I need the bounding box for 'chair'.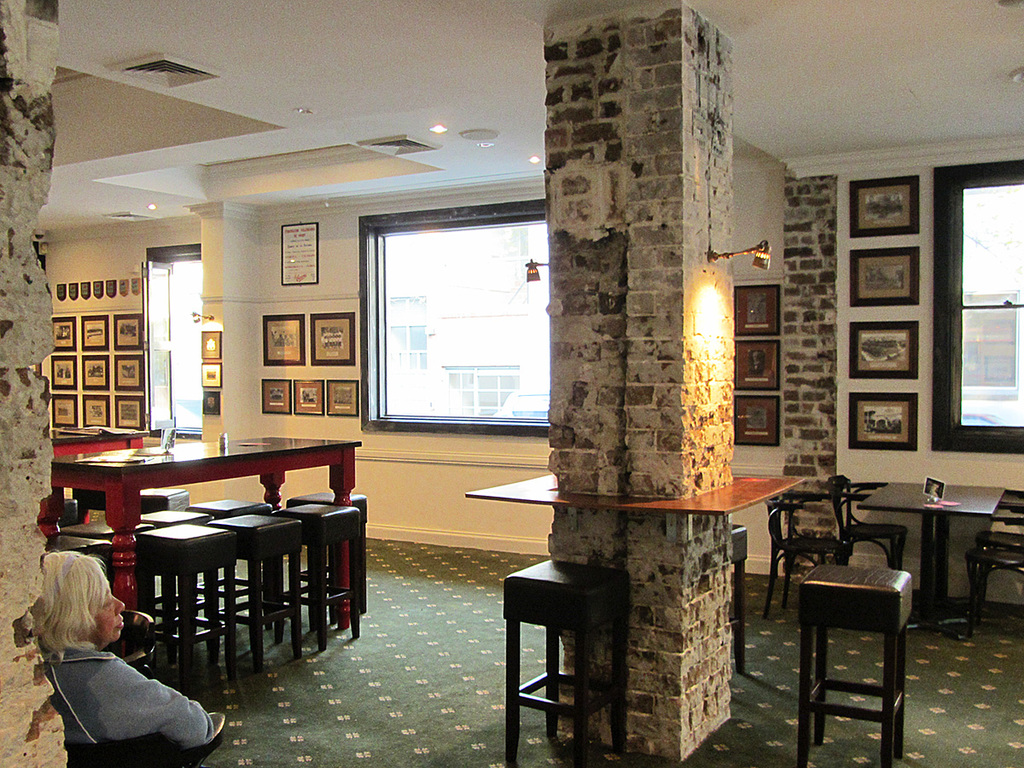
Here it is: Rect(822, 469, 908, 573).
